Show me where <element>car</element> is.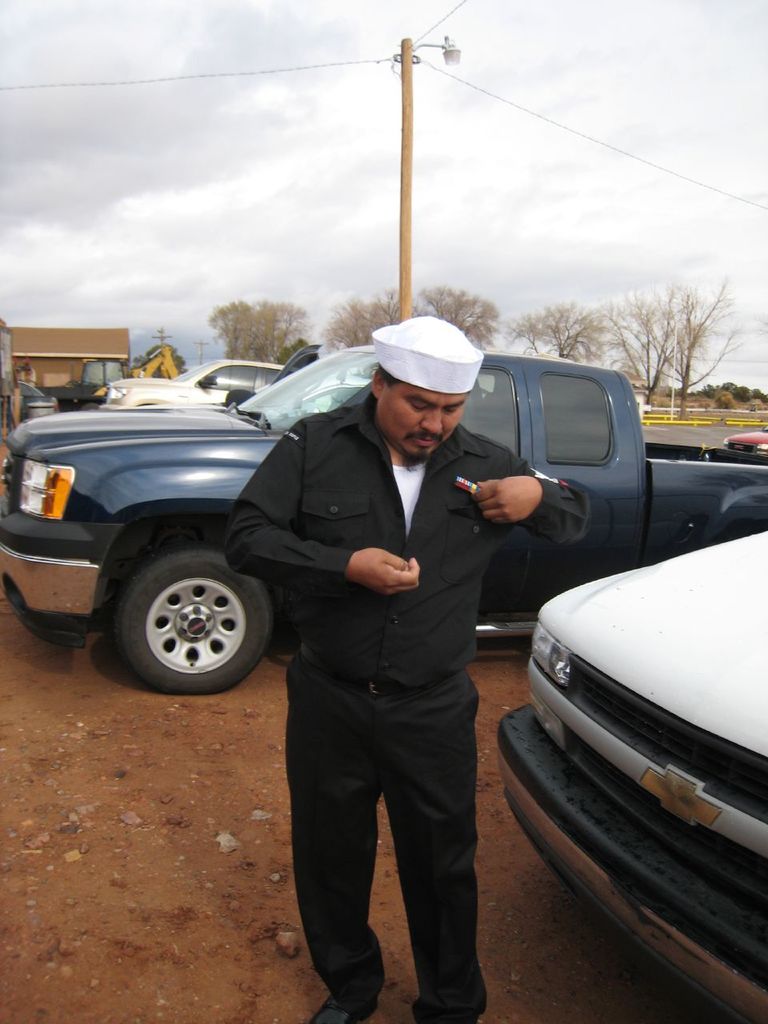
<element>car</element> is at BBox(0, 379, 58, 427).
